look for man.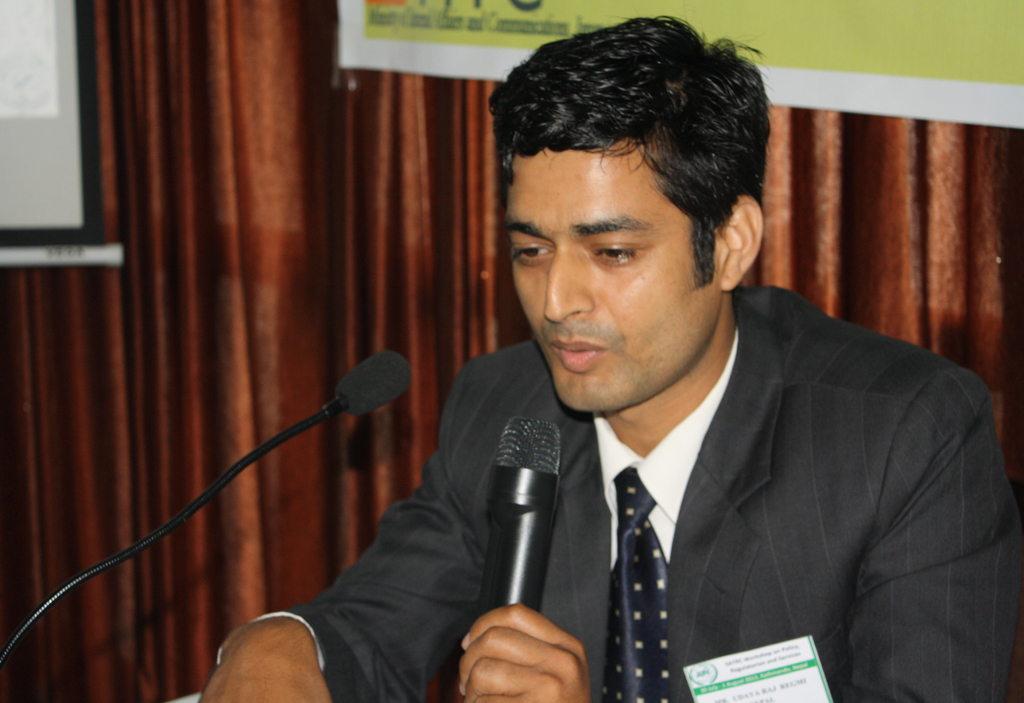
Found: (x1=159, y1=89, x2=880, y2=677).
